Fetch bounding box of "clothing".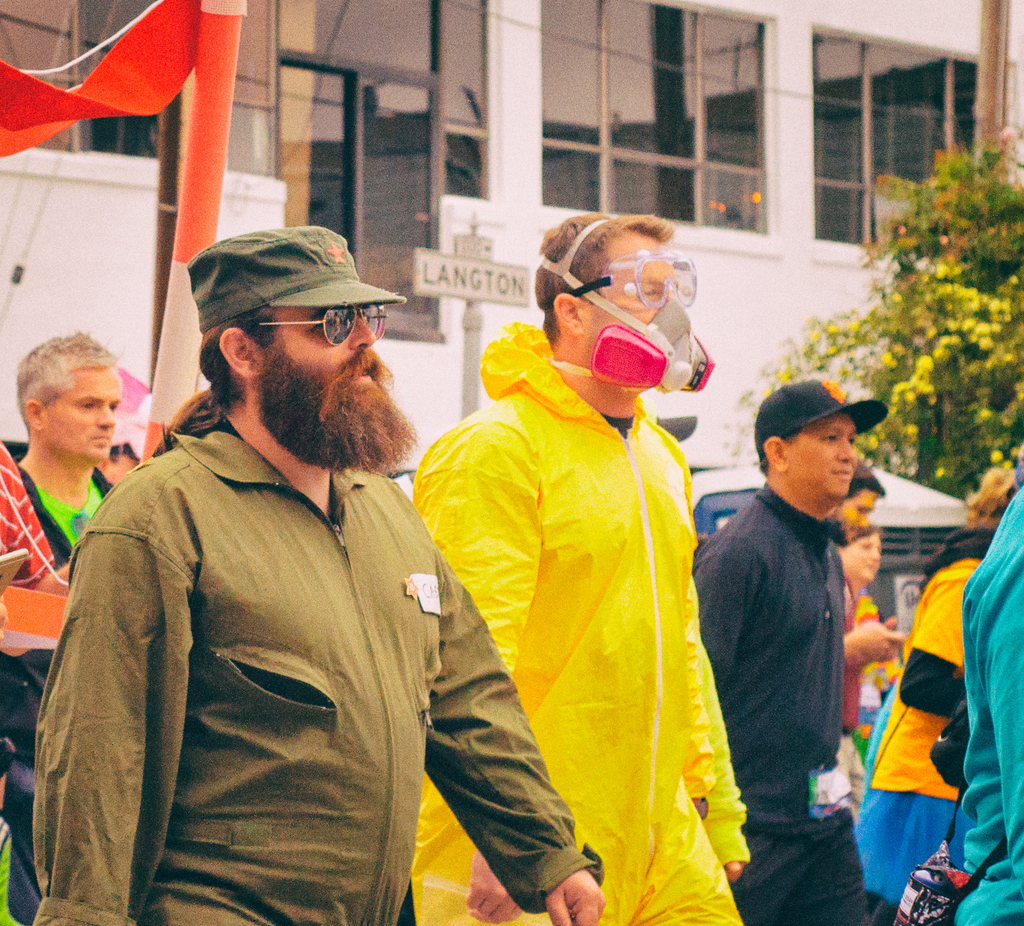
Bbox: pyautogui.locateOnScreen(36, 401, 614, 925).
